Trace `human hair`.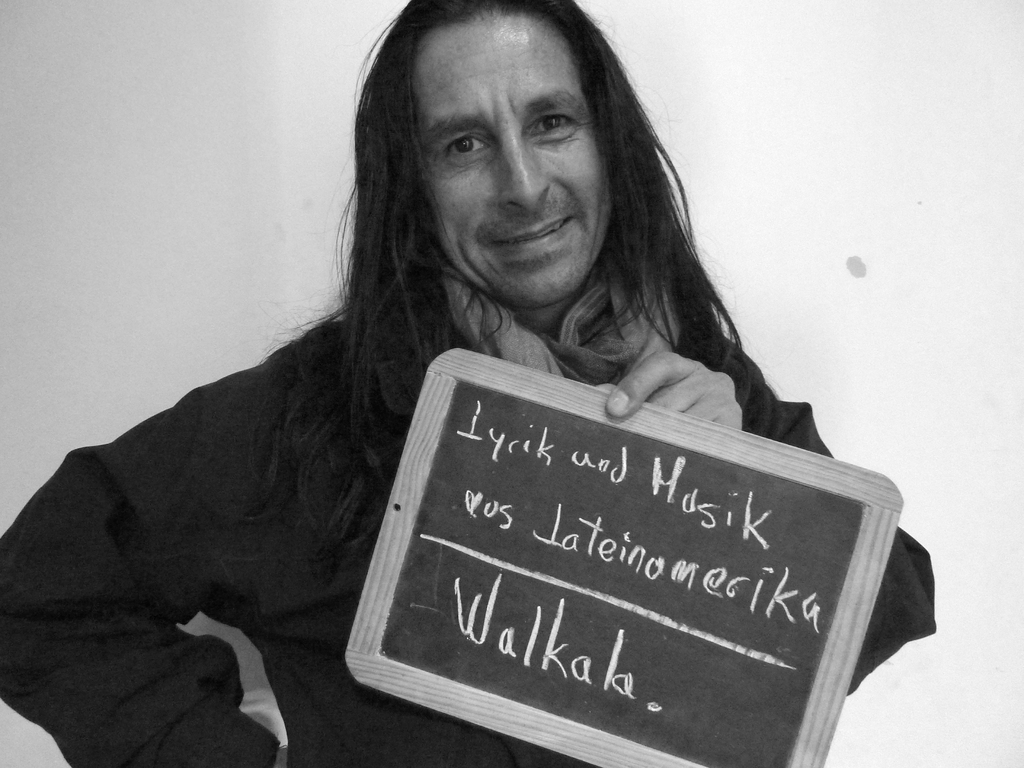
Traced to detection(317, 36, 757, 431).
